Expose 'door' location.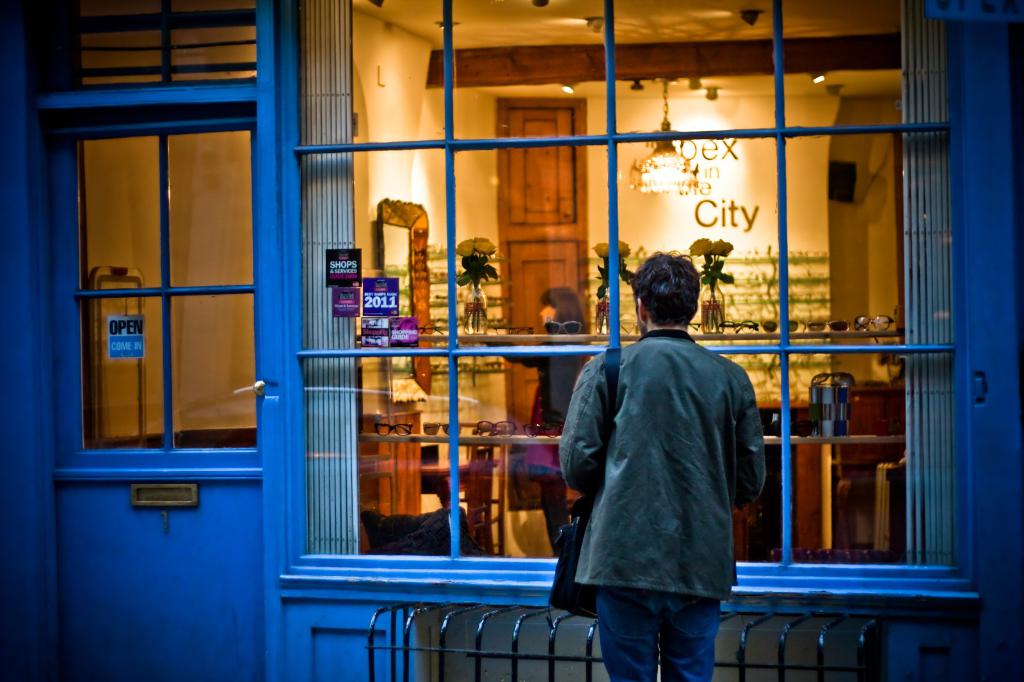
Exposed at crop(55, 115, 279, 676).
